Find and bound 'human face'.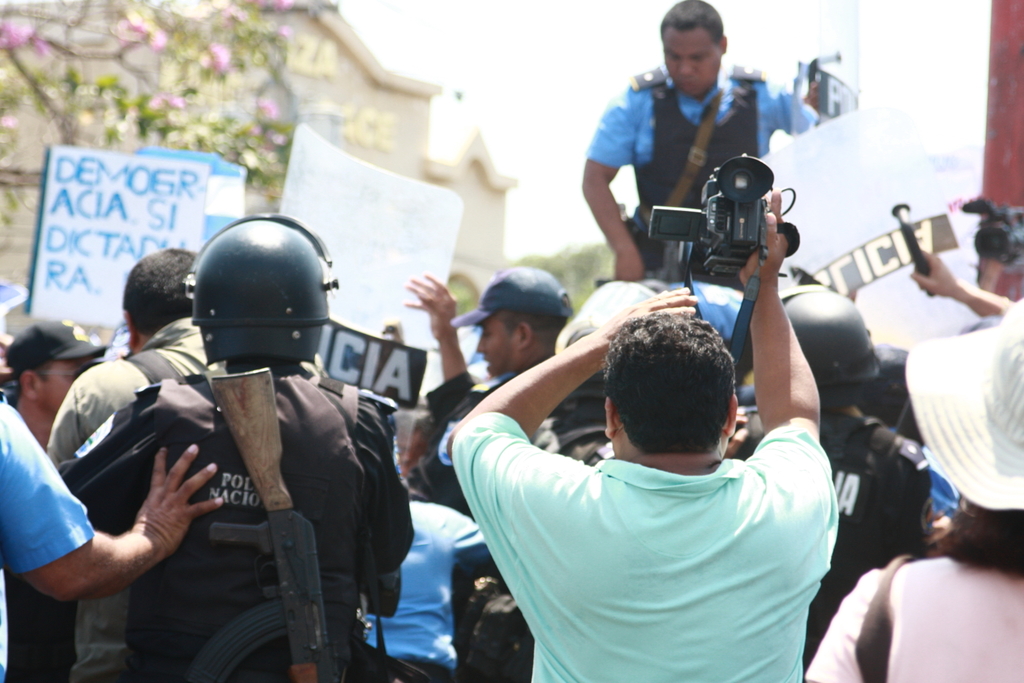
Bound: l=40, t=358, r=87, b=409.
